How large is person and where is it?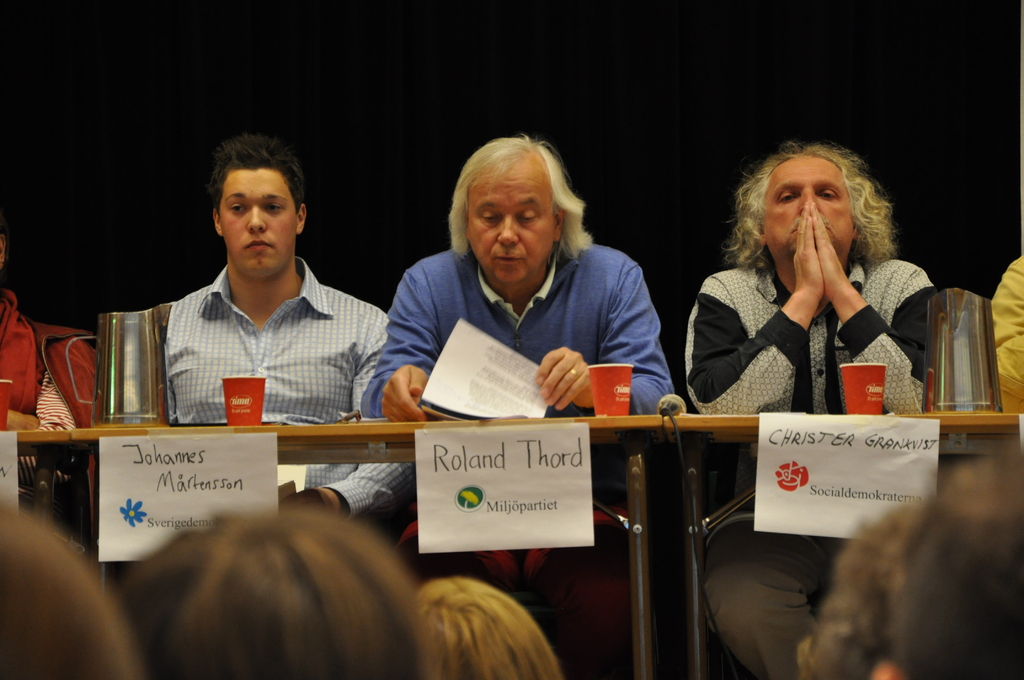
Bounding box: <region>874, 434, 1023, 679</region>.
